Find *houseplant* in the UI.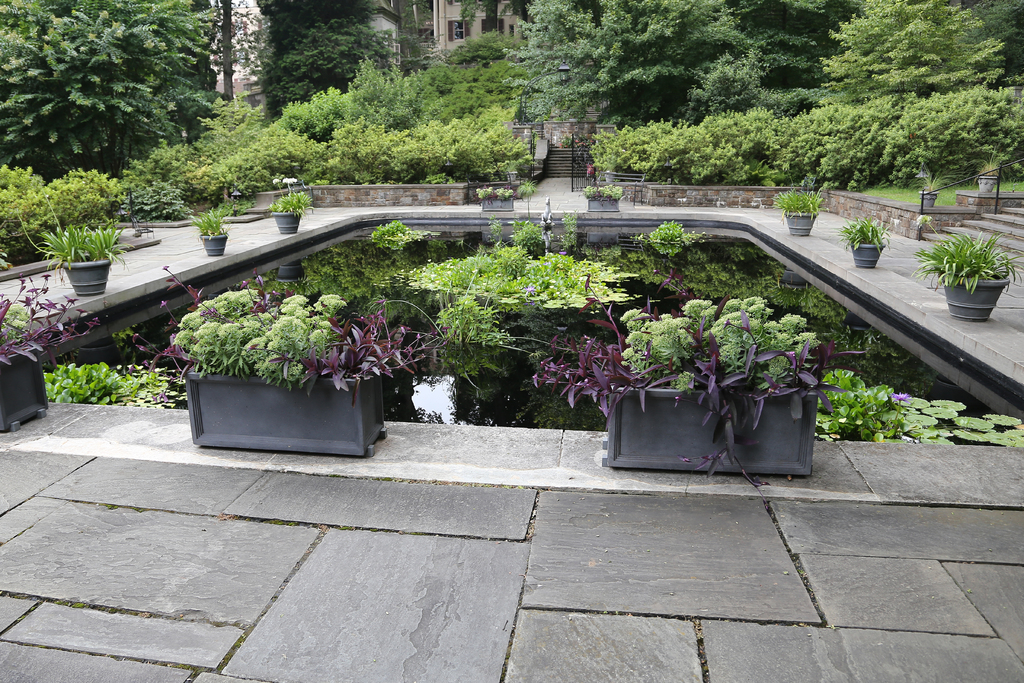
UI element at 476, 188, 516, 215.
